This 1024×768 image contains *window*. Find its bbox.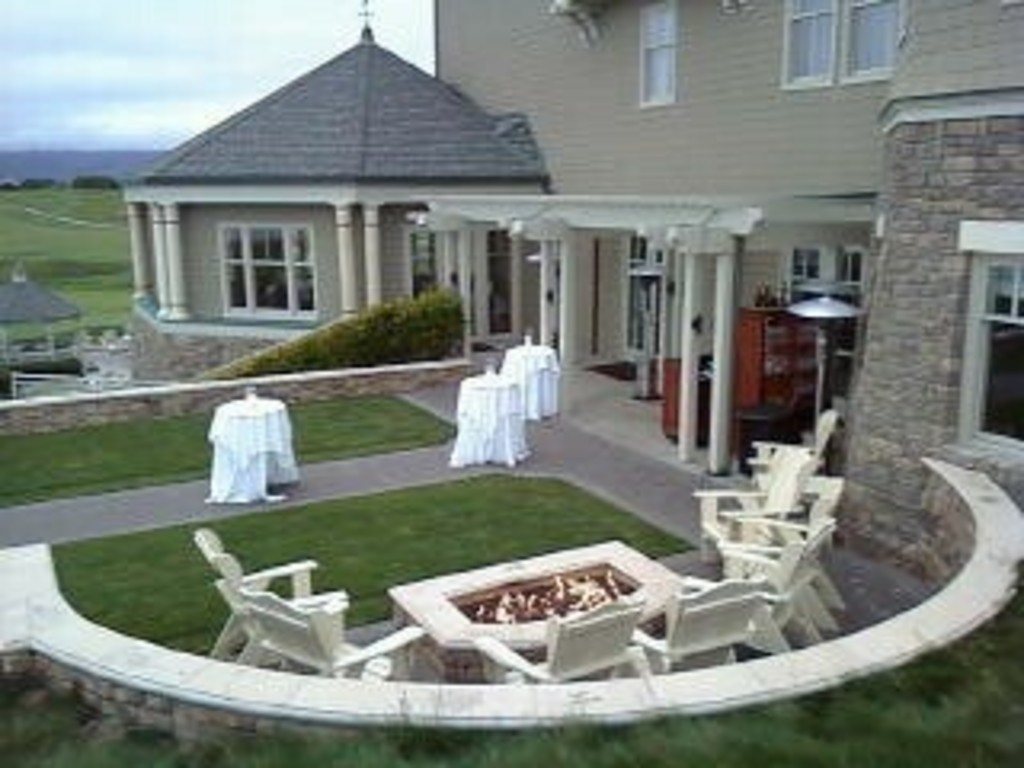
[x1=403, y1=221, x2=445, y2=301].
